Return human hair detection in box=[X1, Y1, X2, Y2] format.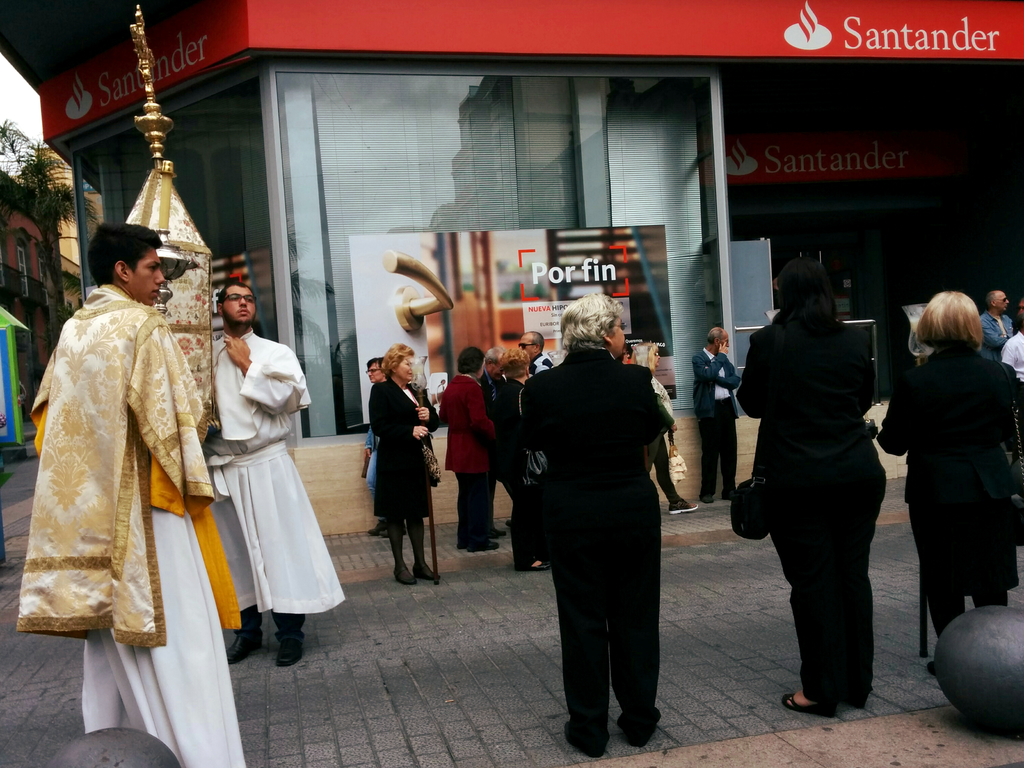
box=[558, 294, 624, 349].
